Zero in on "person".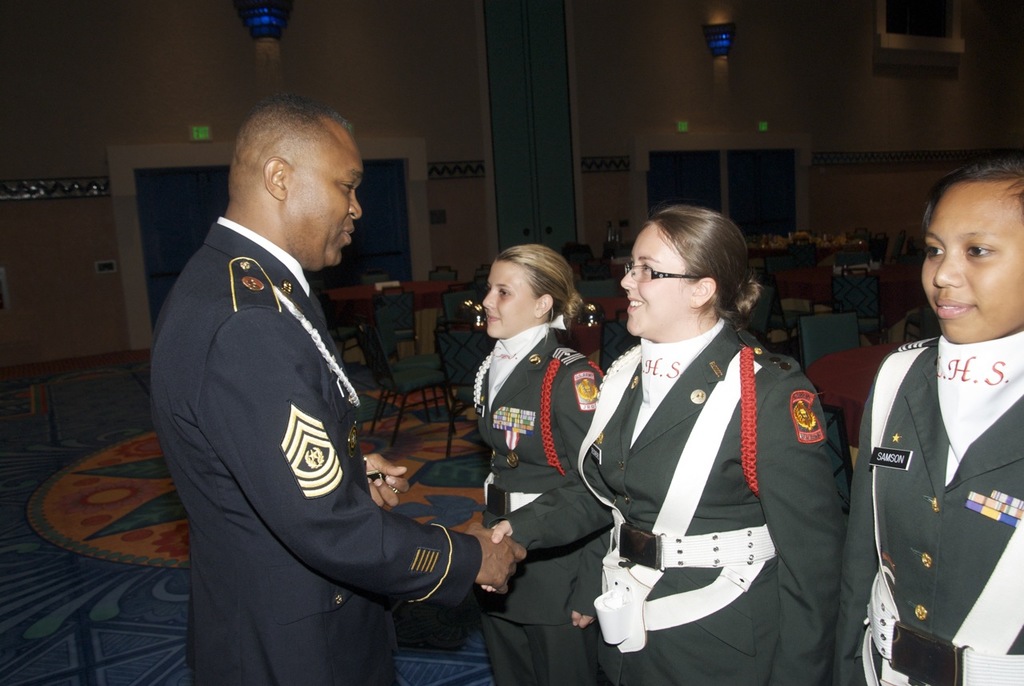
Zeroed in: l=834, t=167, r=1023, b=685.
